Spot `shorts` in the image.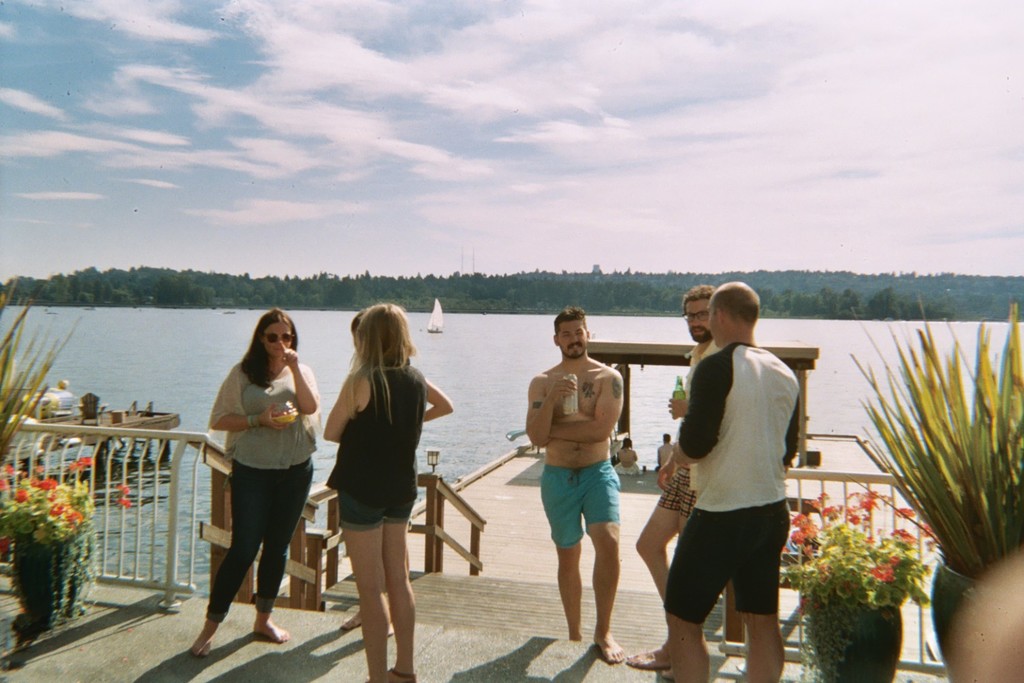
`shorts` found at locate(655, 462, 698, 516).
